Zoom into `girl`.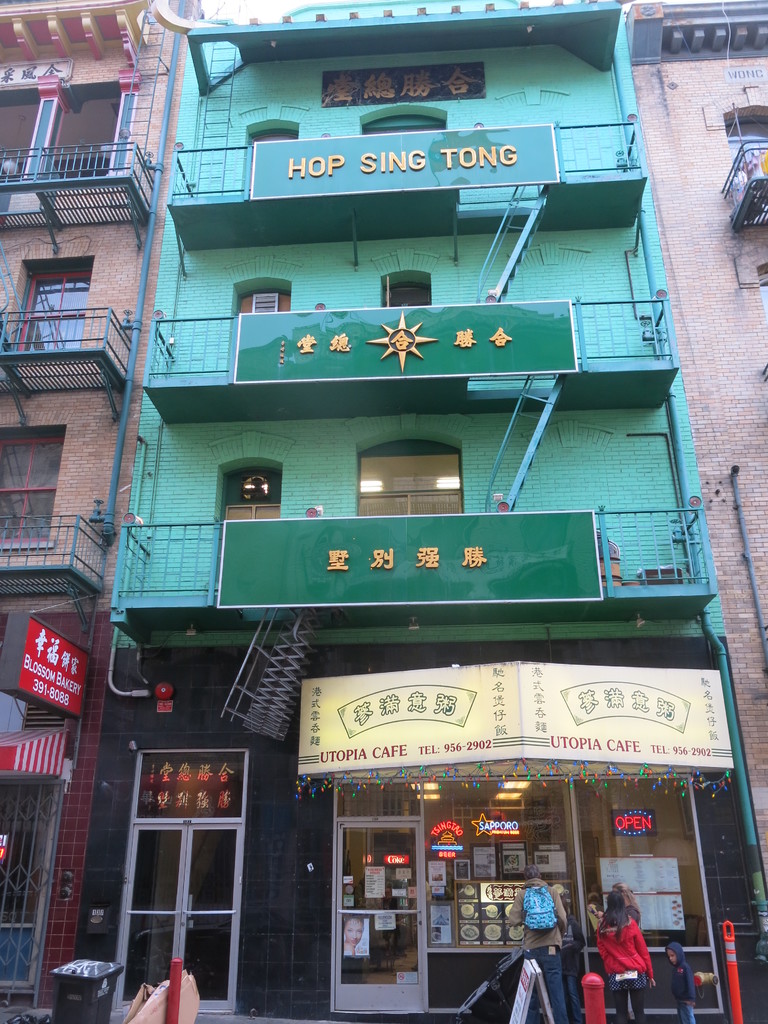
Zoom target: <bbox>344, 914, 362, 956</bbox>.
